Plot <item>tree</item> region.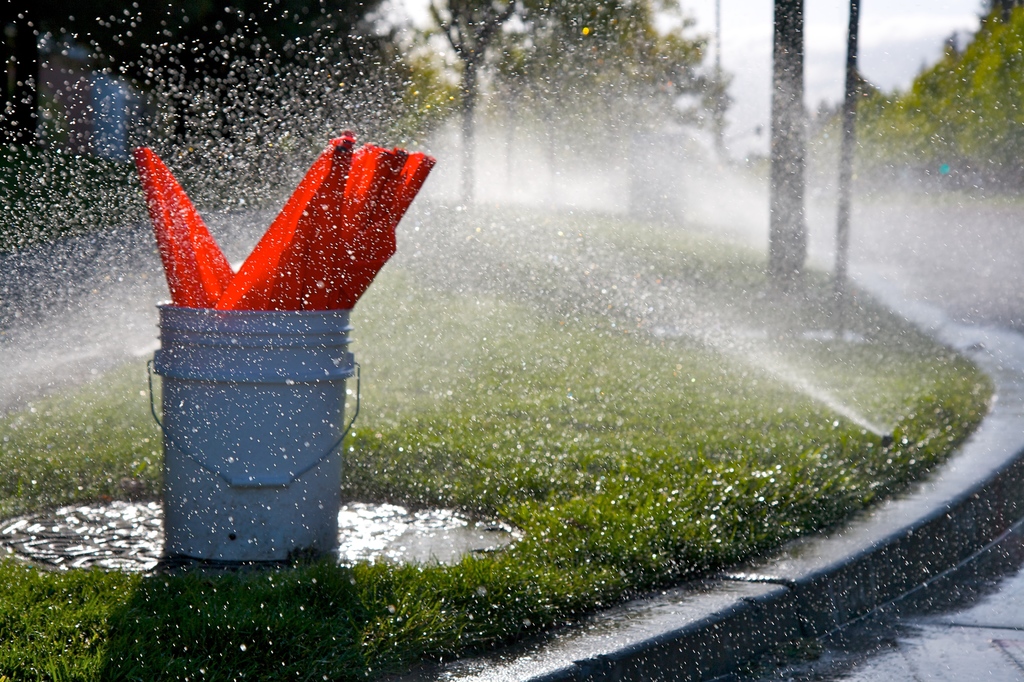
Plotted at (x1=860, y1=0, x2=1023, y2=201).
